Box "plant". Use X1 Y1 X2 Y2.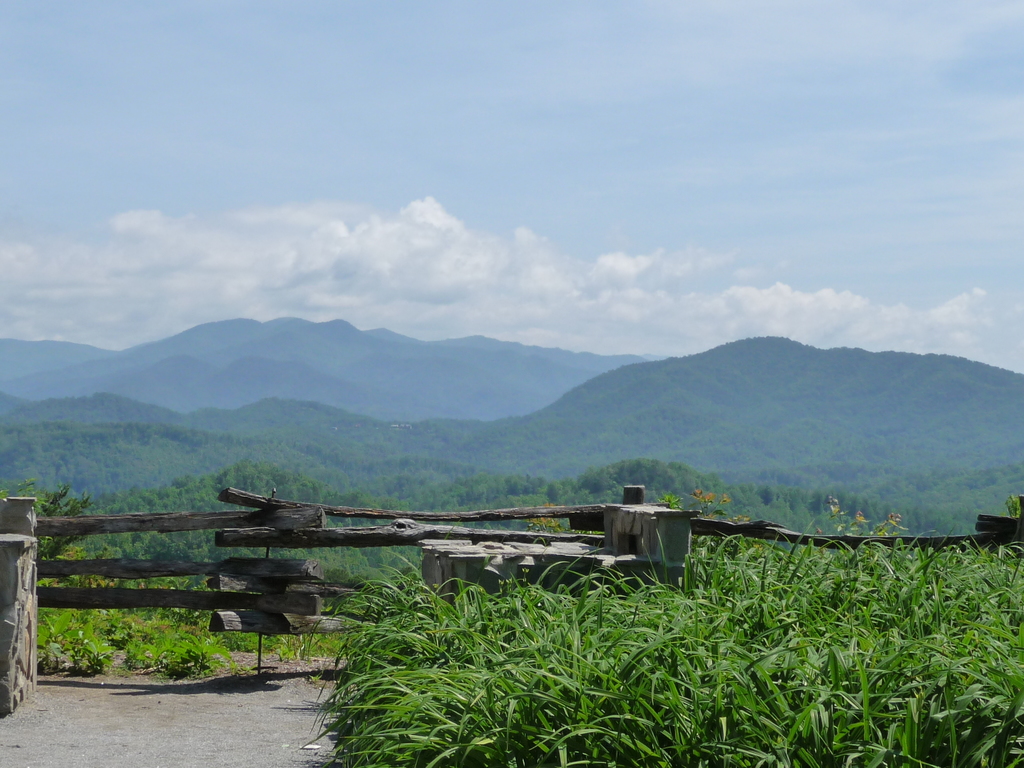
304 668 328 691.
